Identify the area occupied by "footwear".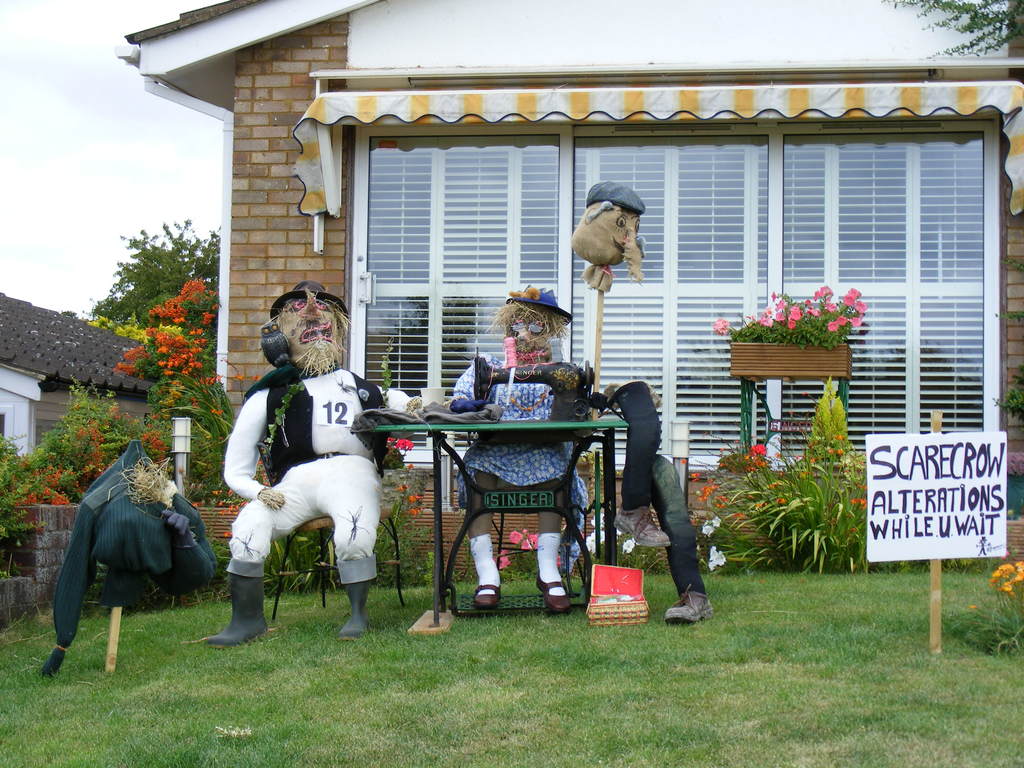
Area: 342, 579, 376, 637.
